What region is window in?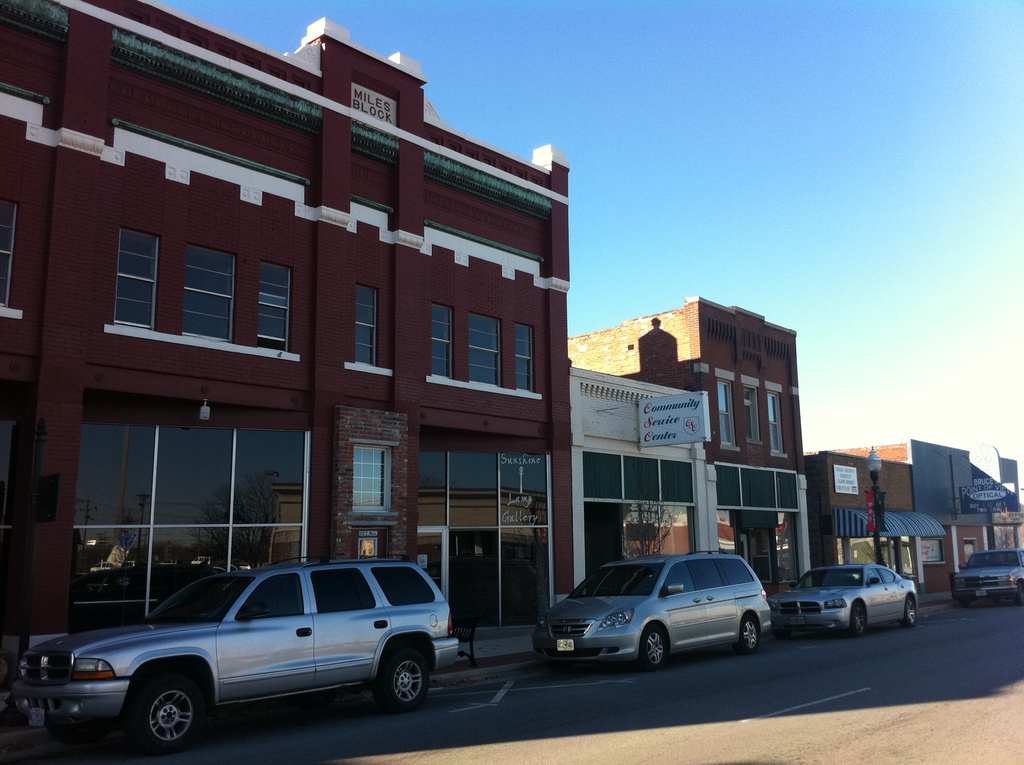
detection(186, 246, 242, 343).
